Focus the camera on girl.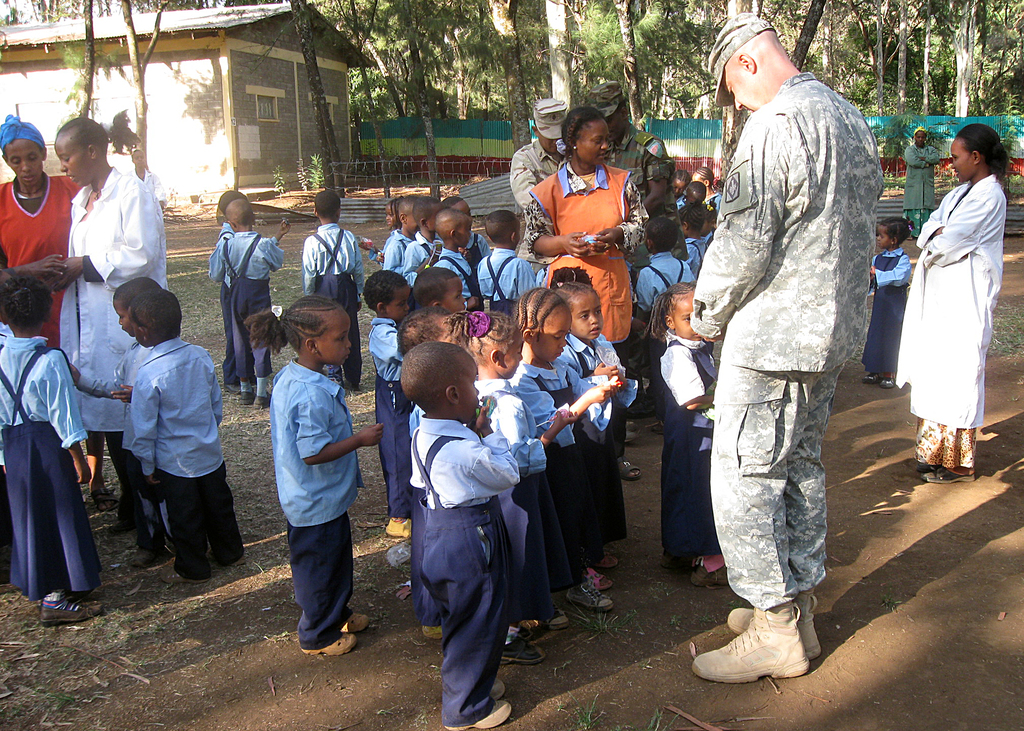
Focus region: box=[244, 297, 385, 658].
